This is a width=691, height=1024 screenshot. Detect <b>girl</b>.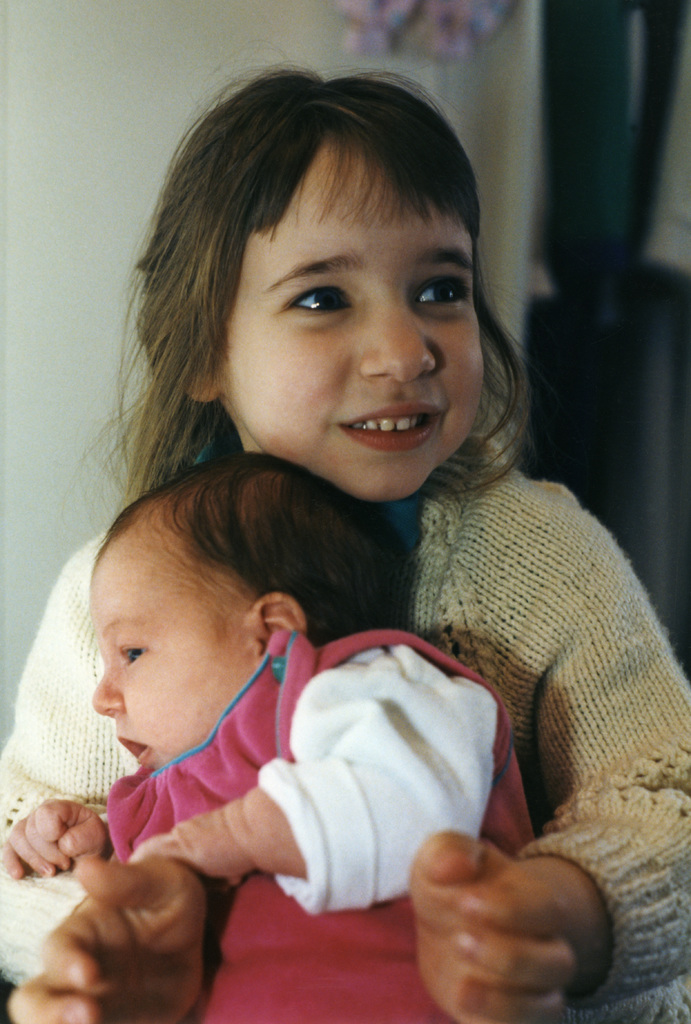
locate(0, 440, 534, 1023).
